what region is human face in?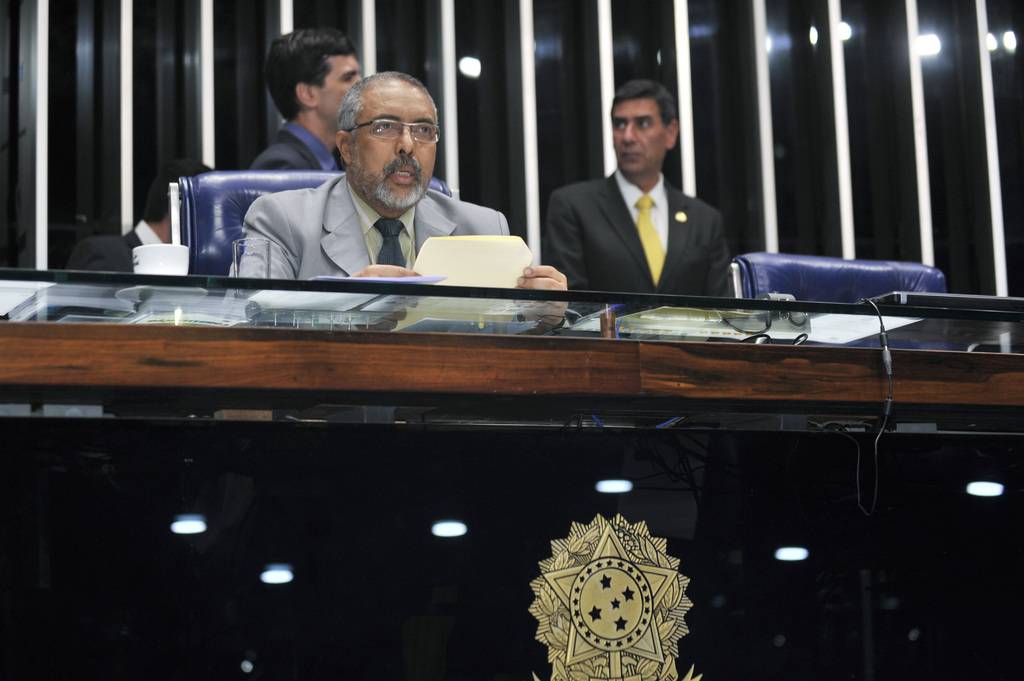
region(612, 97, 666, 172).
